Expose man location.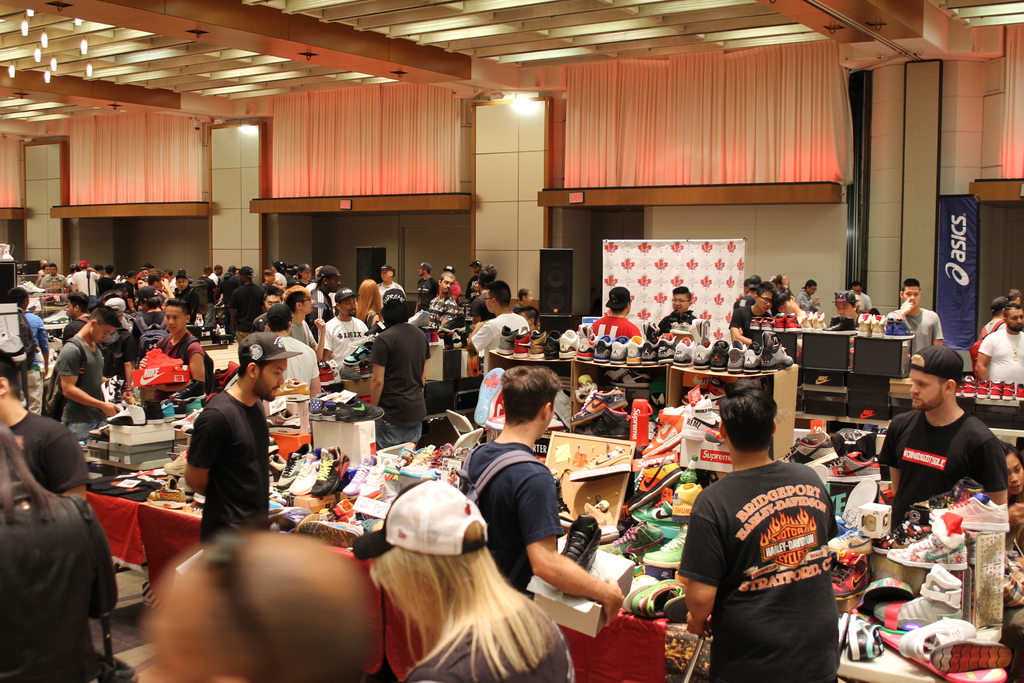
Exposed at (207,264,220,284).
